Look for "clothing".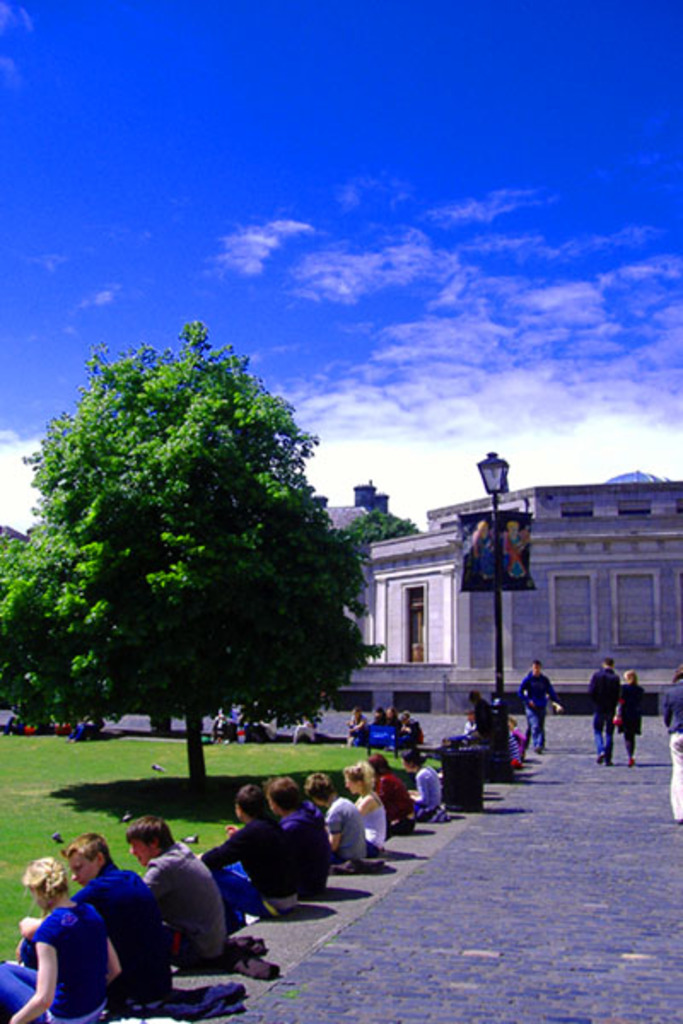
Found: [x1=0, y1=882, x2=149, y2=1022].
